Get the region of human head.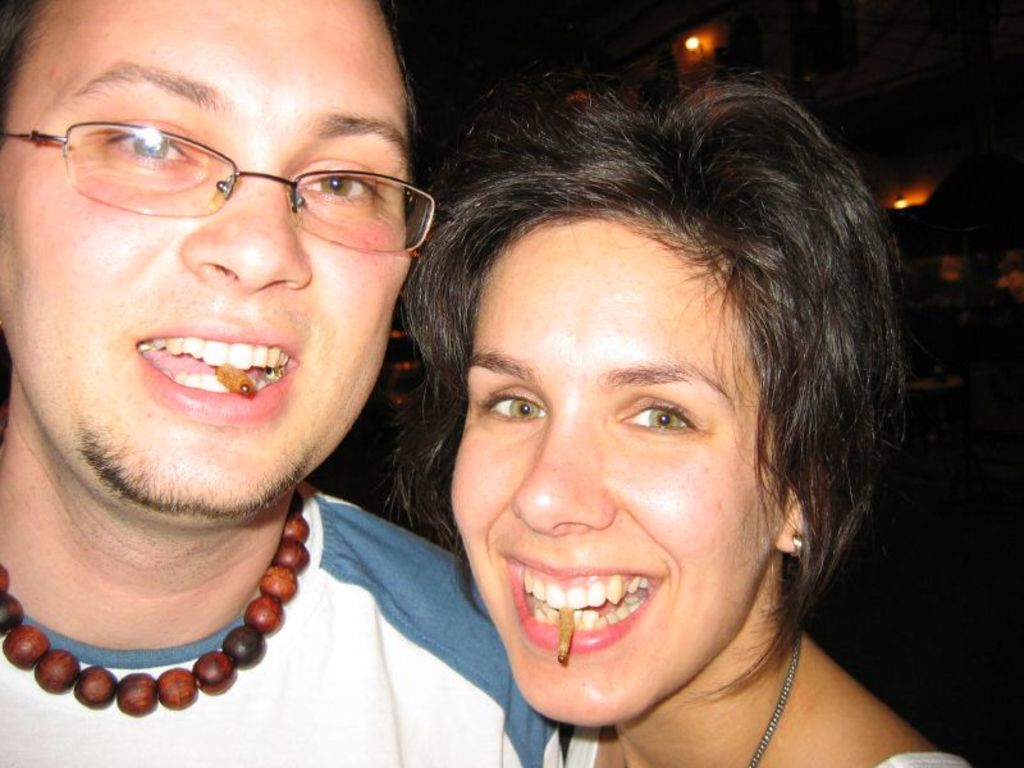
left=23, top=0, right=428, bottom=475.
